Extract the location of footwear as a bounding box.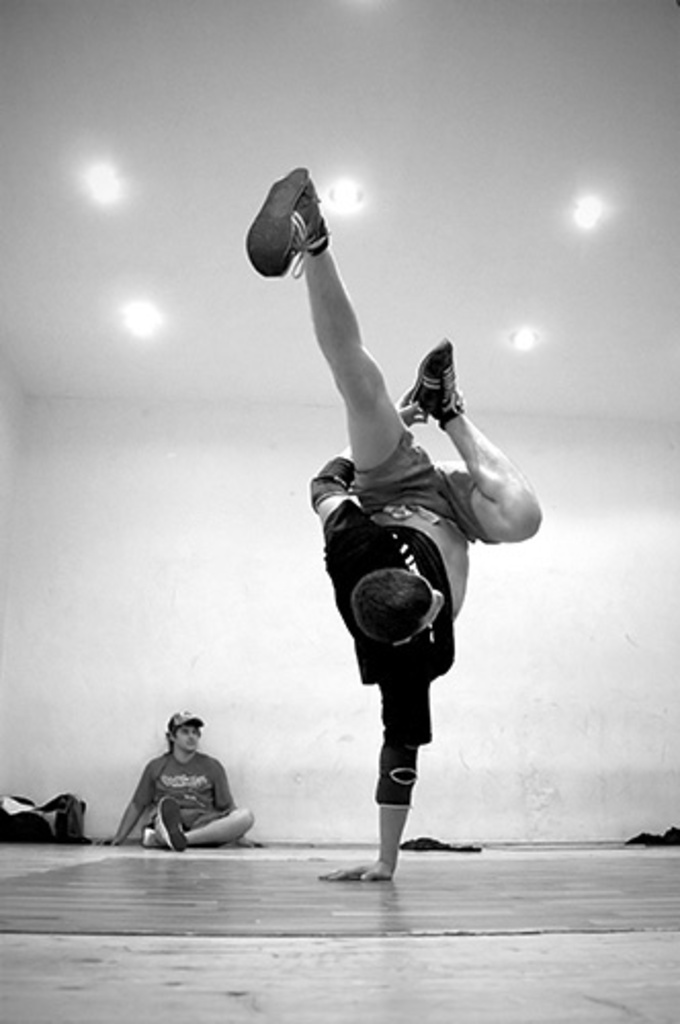
[left=401, top=338, right=459, bottom=420].
